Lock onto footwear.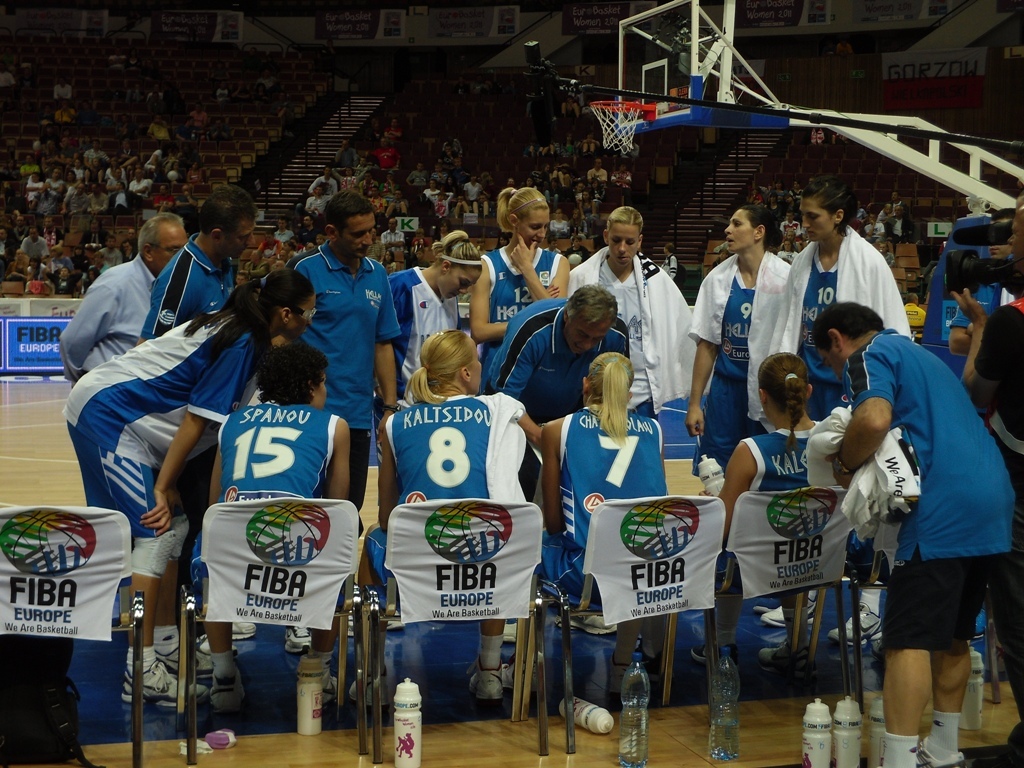
Locked: select_region(689, 643, 741, 661).
